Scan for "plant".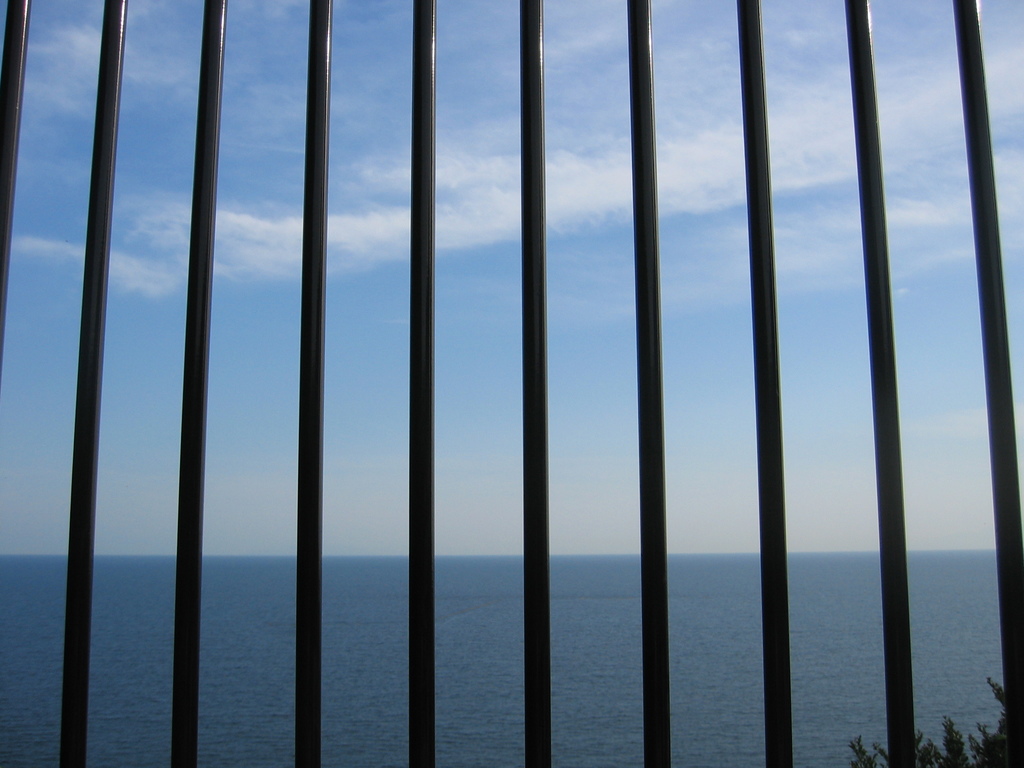
Scan result: locate(842, 671, 1022, 767).
